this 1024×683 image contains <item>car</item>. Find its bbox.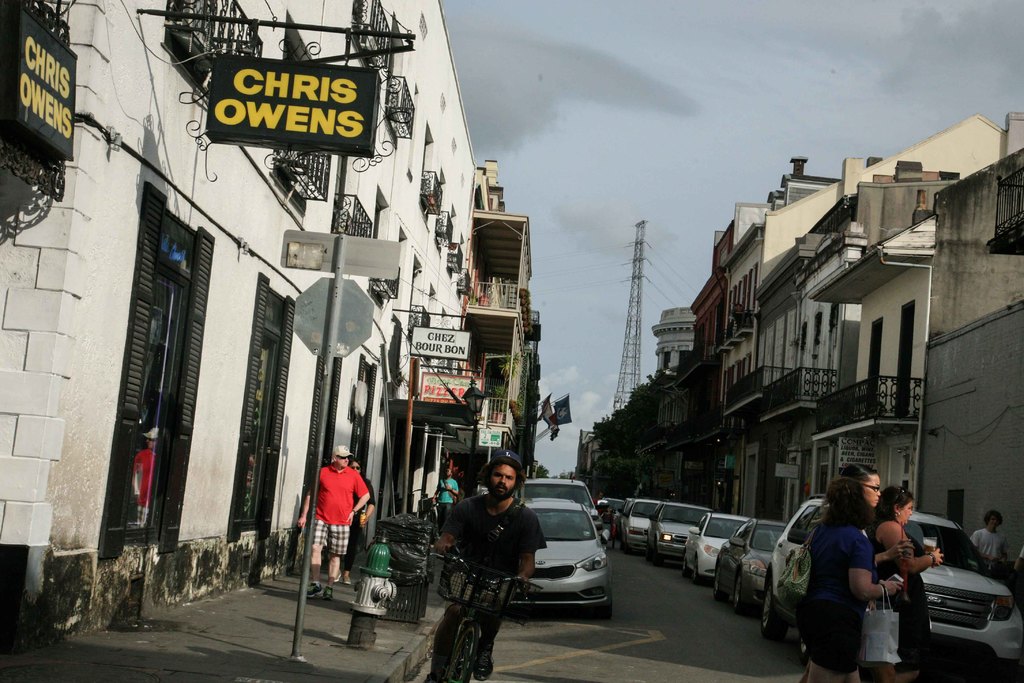
x1=506 y1=491 x2=636 y2=631.
